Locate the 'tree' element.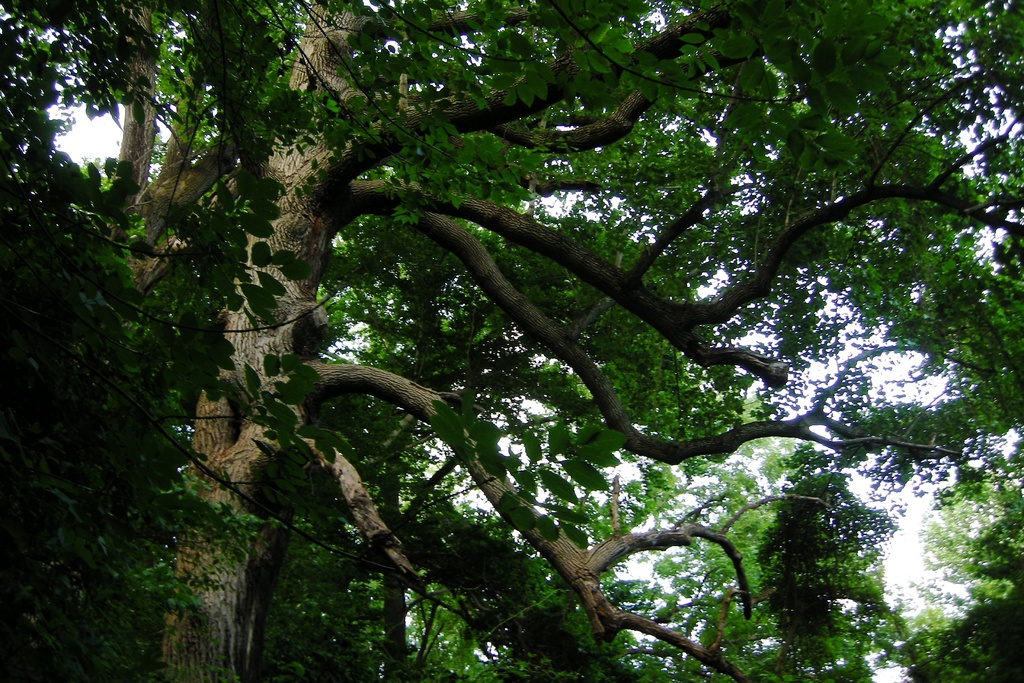
Element bbox: [left=0, top=0, right=341, bottom=682].
